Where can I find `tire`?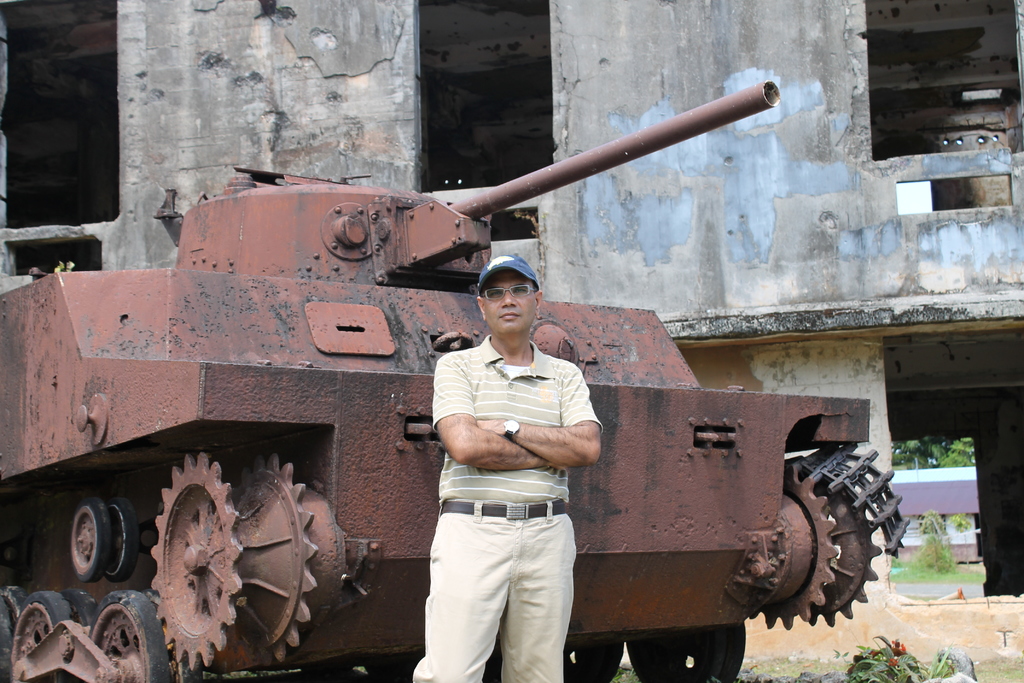
You can find it at BBox(90, 589, 172, 682).
